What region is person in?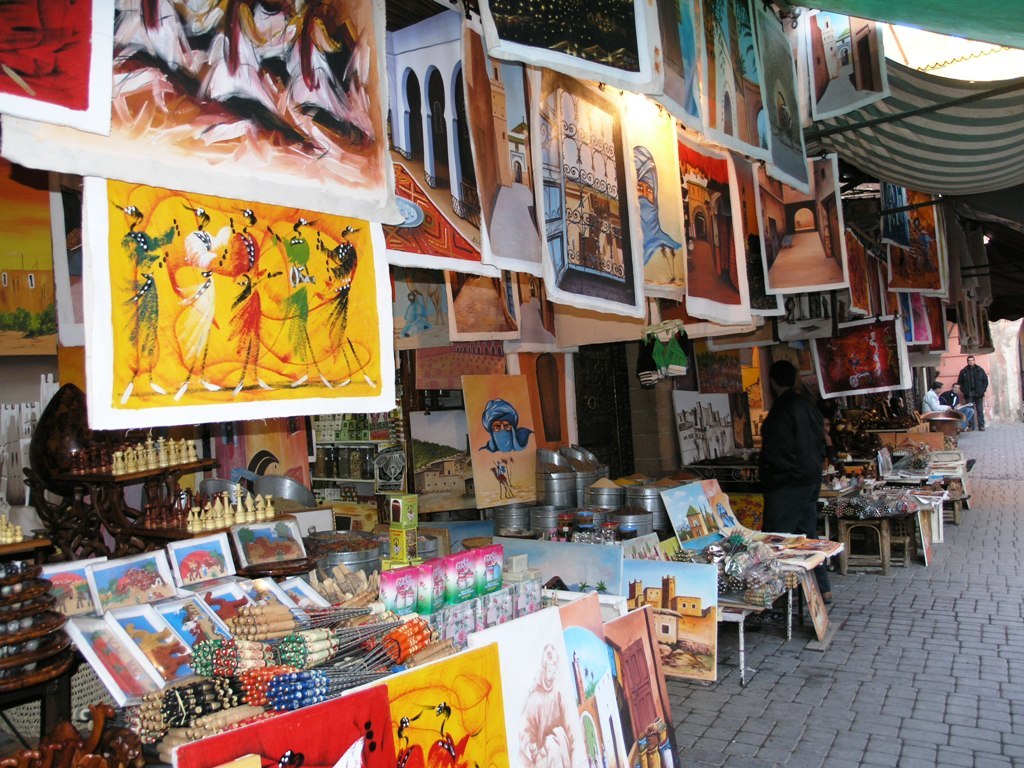
{"x1": 756, "y1": 354, "x2": 842, "y2": 547}.
